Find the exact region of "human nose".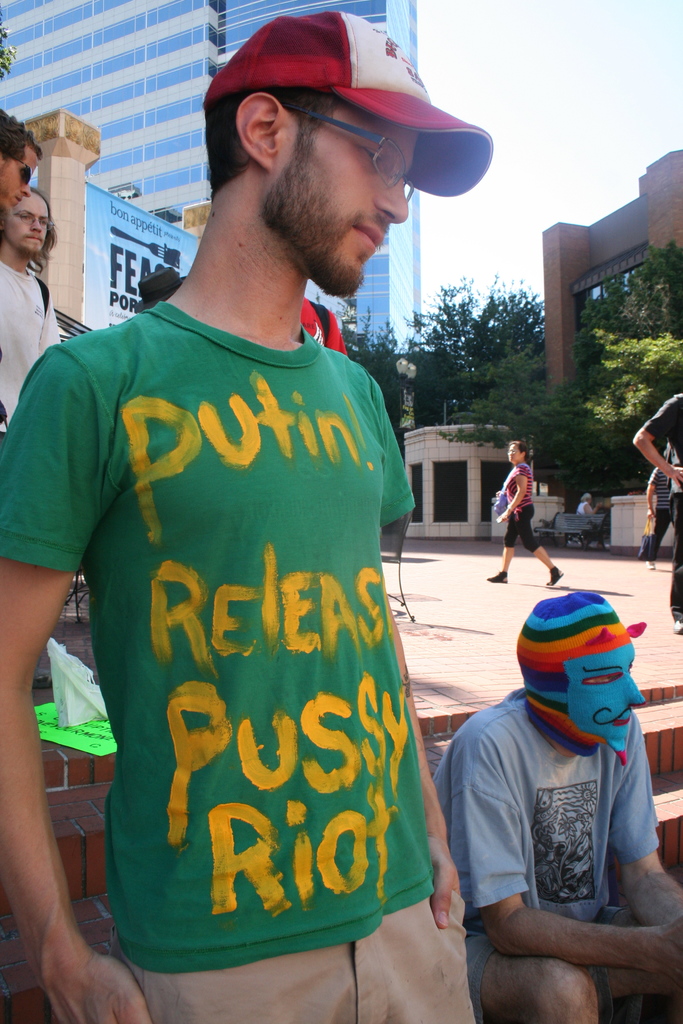
Exact region: [29,217,45,231].
